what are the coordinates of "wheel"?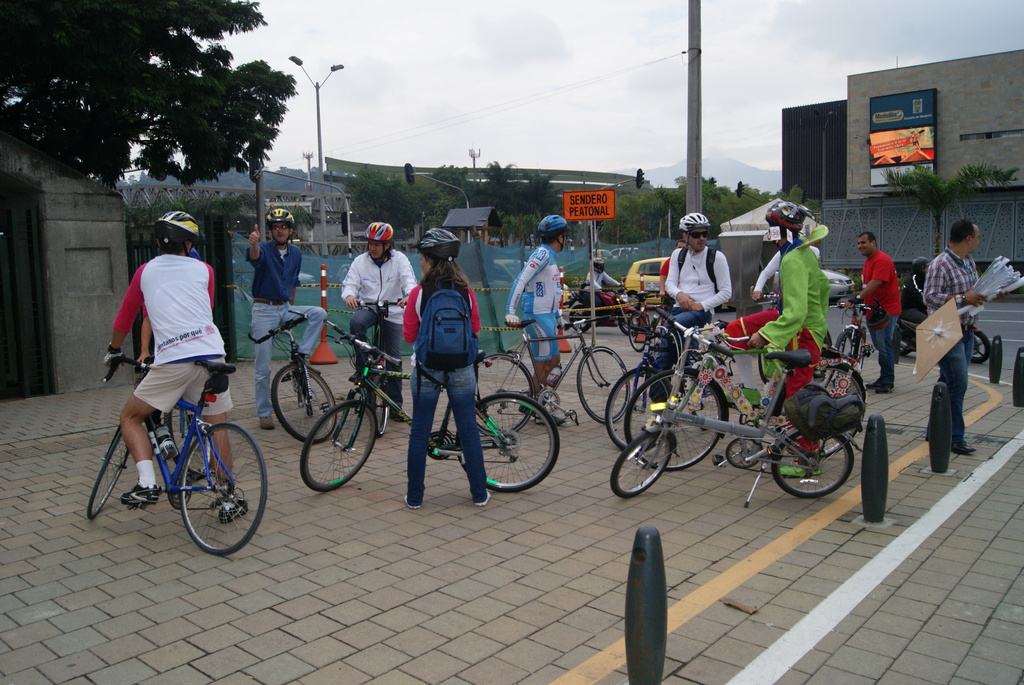
BBox(577, 345, 628, 423).
